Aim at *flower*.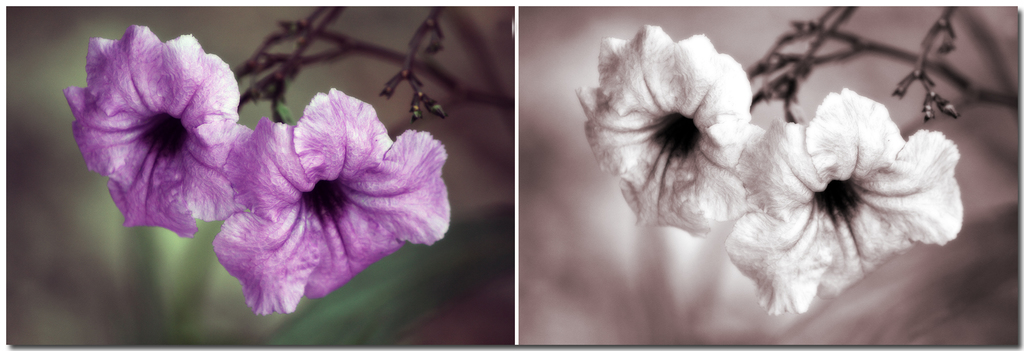
Aimed at (left=60, top=15, right=231, bottom=241).
